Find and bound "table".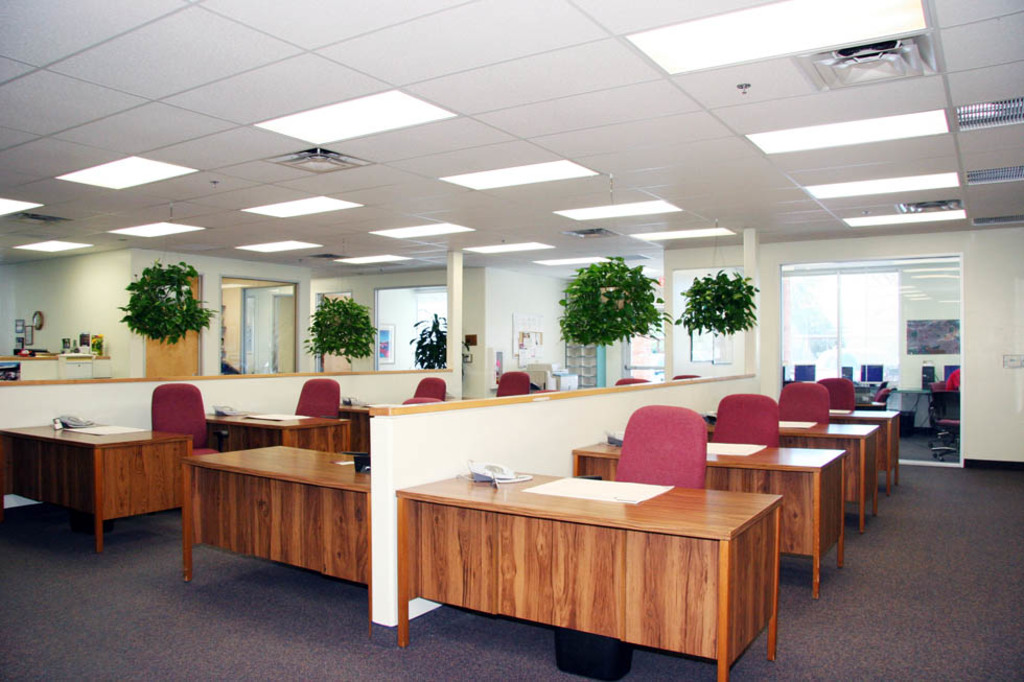
Bound: <bbox>576, 437, 843, 596</bbox>.
